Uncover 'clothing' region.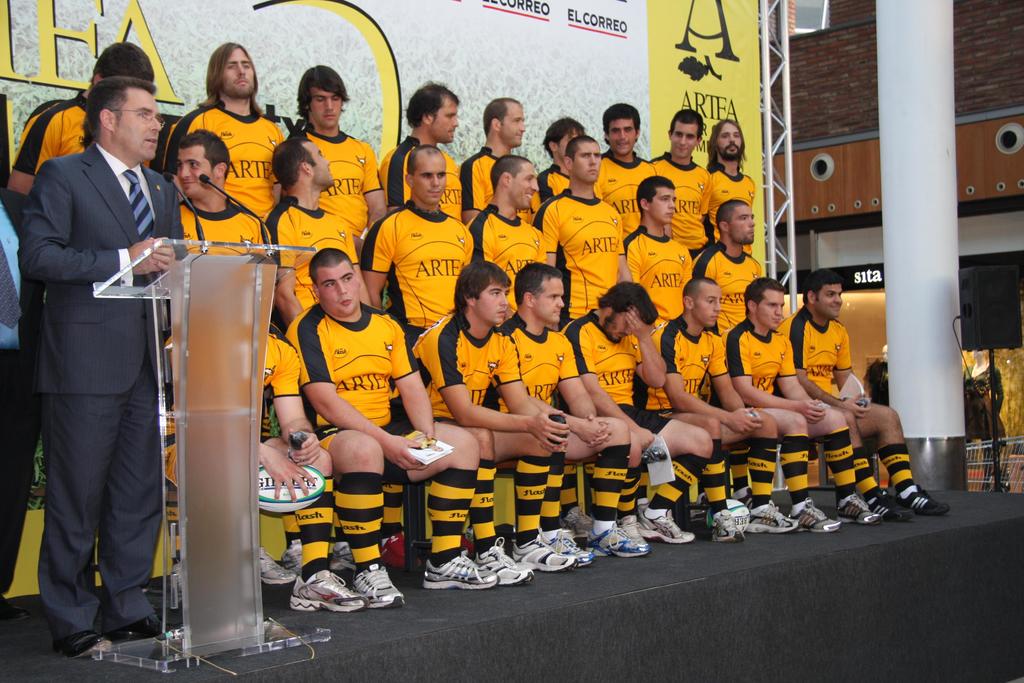
Uncovered: 560 312 710 511.
